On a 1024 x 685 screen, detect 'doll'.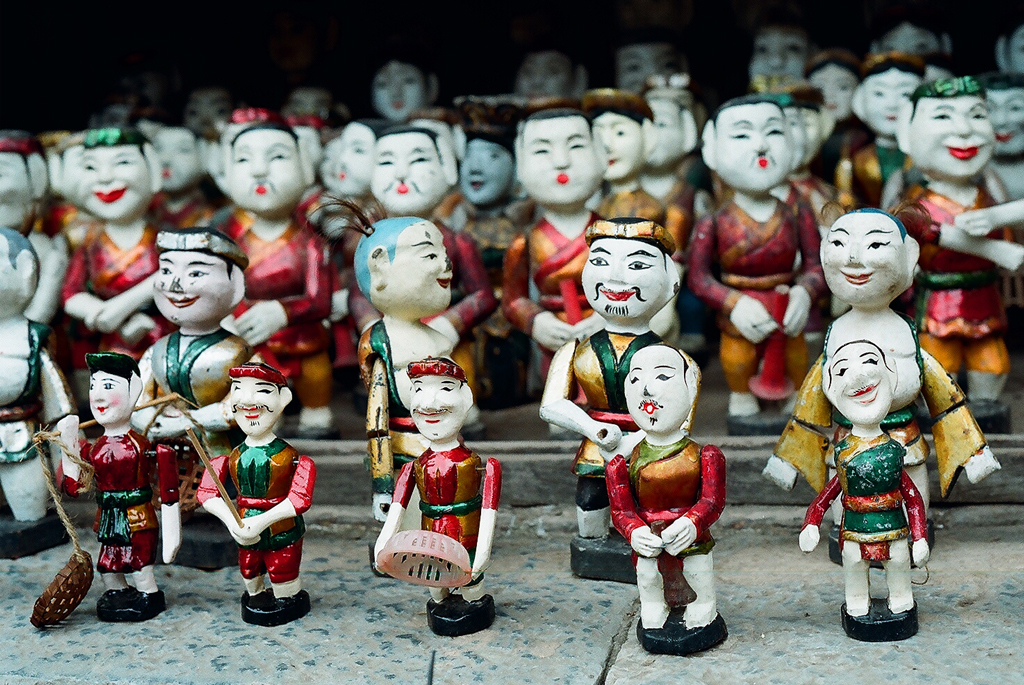
crop(135, 231, 255, 550).
